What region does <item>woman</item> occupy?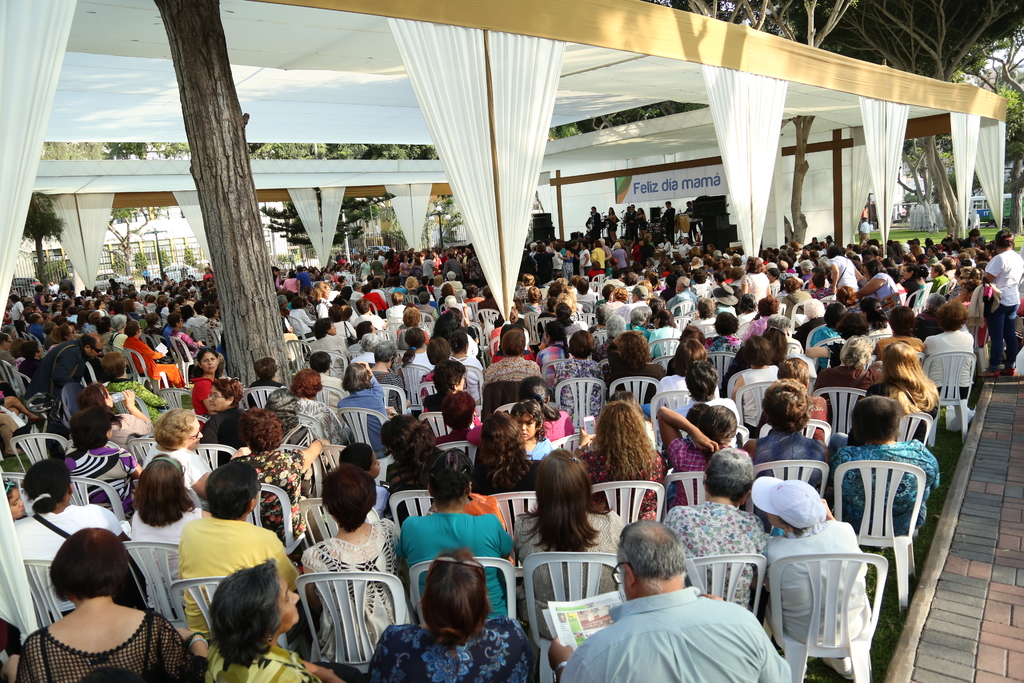
rect(860, 341, 941, 462).
